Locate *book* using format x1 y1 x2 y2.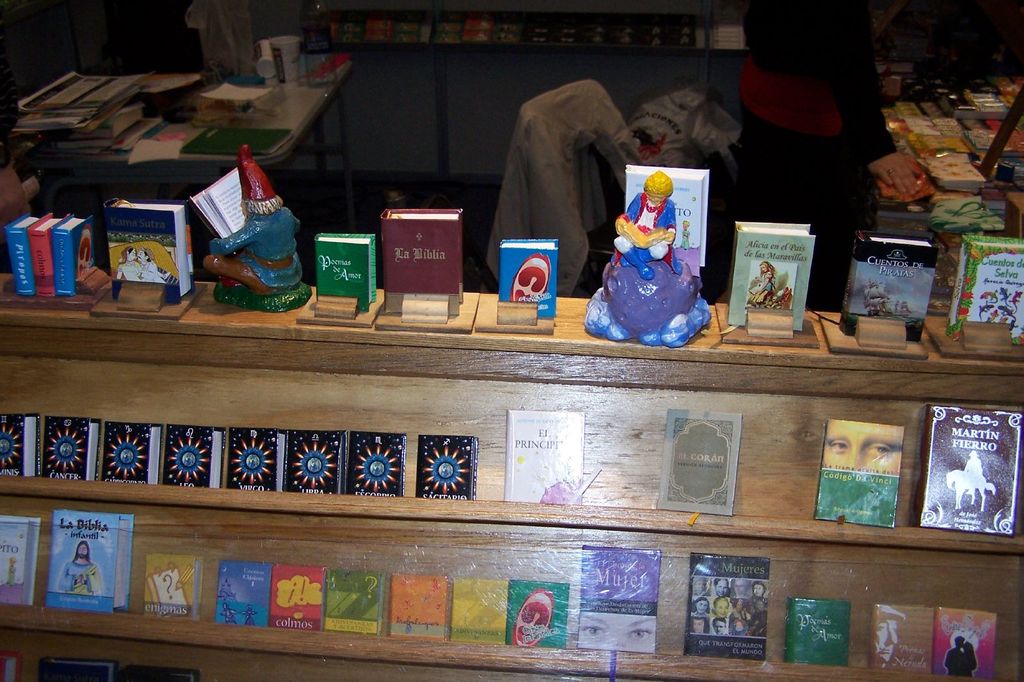
0 654 22 681.
